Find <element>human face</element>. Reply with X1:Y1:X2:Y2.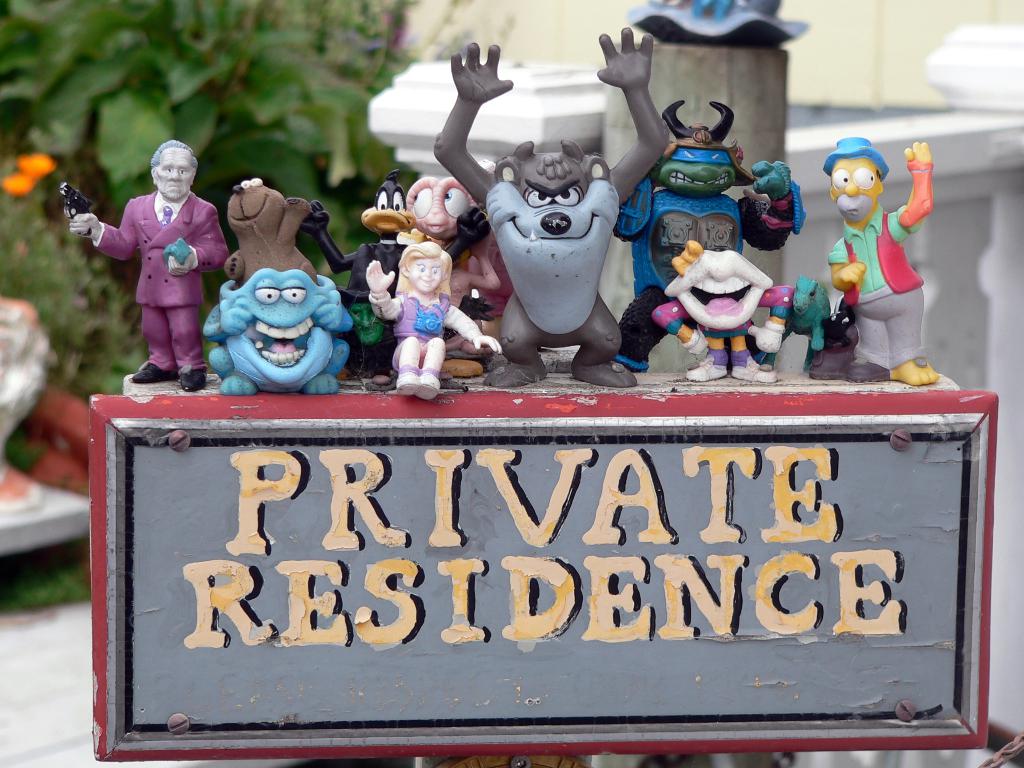
154:145:199:198.
